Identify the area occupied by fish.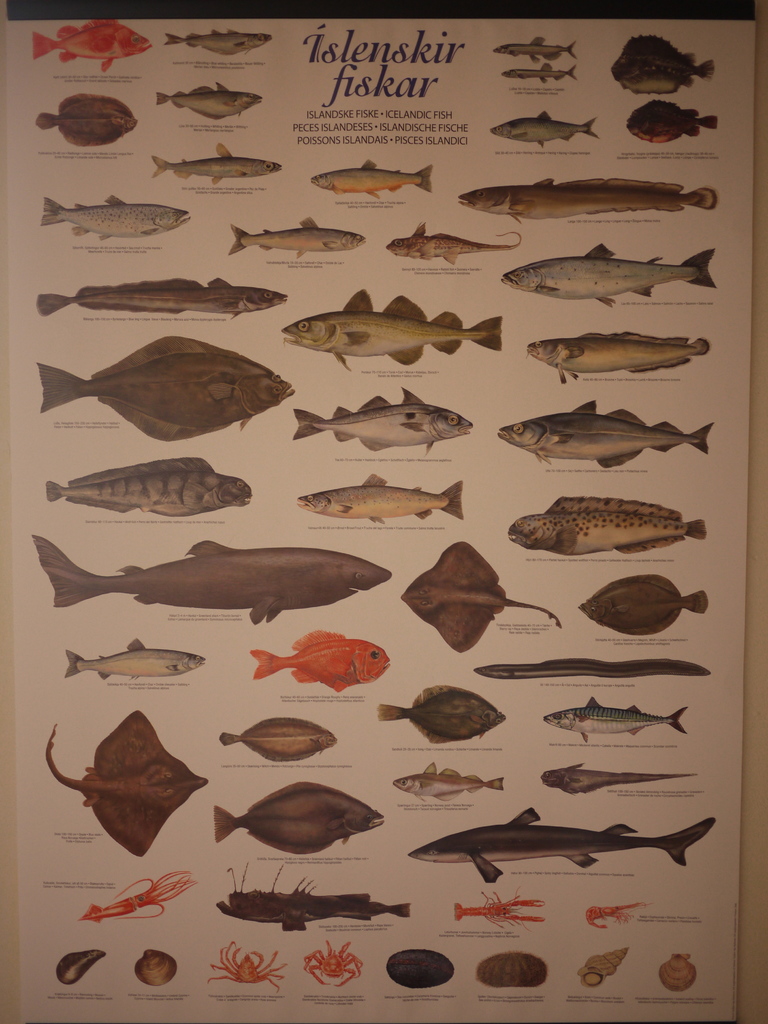
Area: box(496, 398, 711, 470).
